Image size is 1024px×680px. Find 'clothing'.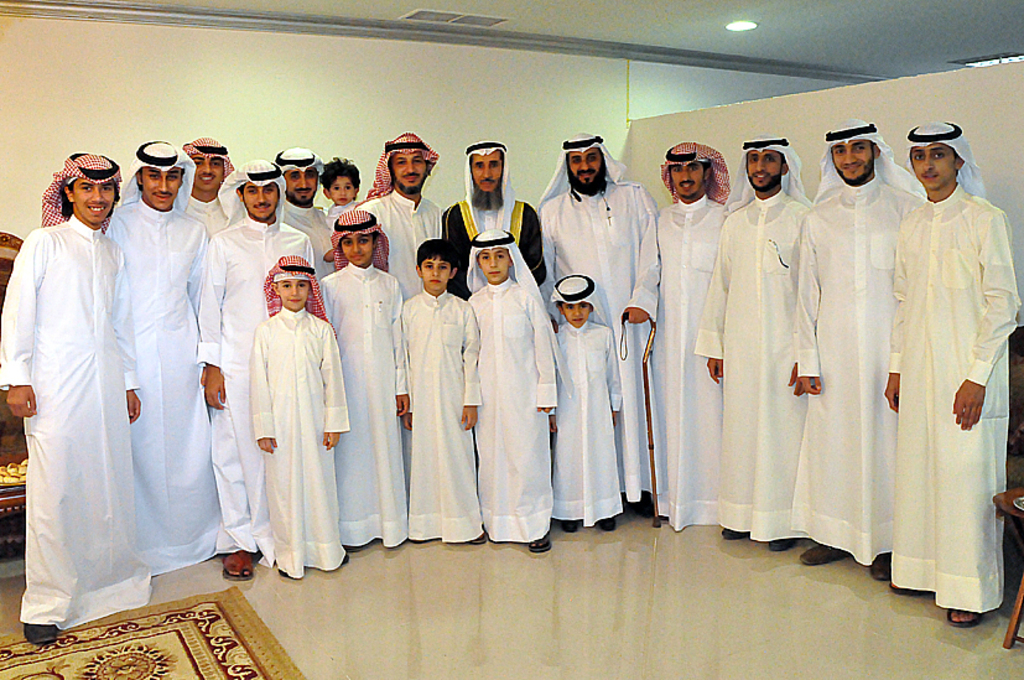
786, 119, 939, 566.
